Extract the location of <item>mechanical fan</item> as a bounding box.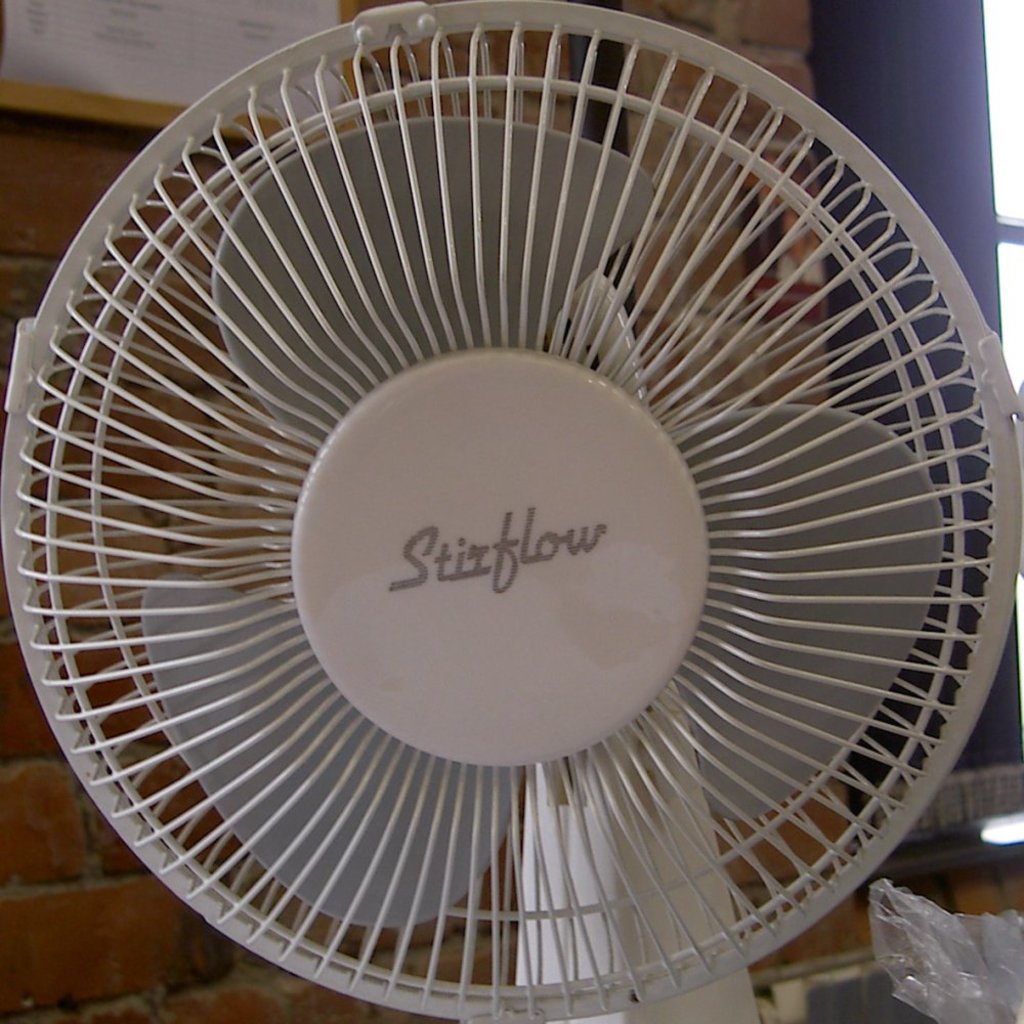
x1=0, y1=0, x2=1023, y2=1023.
